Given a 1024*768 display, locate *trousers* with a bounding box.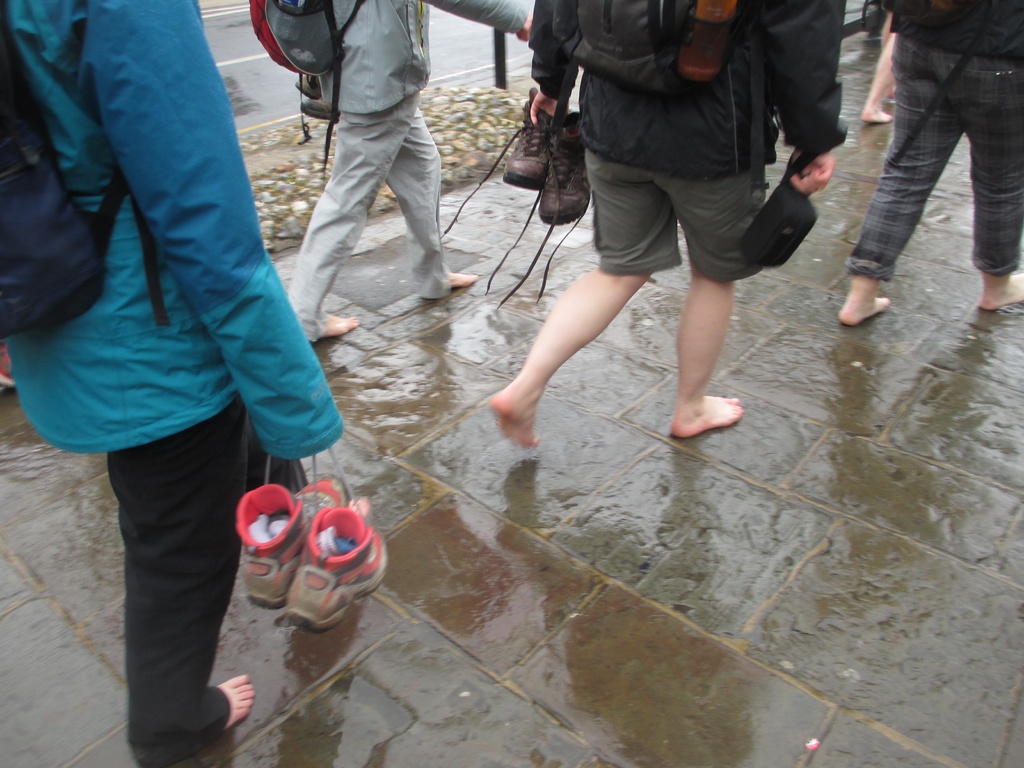
Located: [283,87,451,337].
